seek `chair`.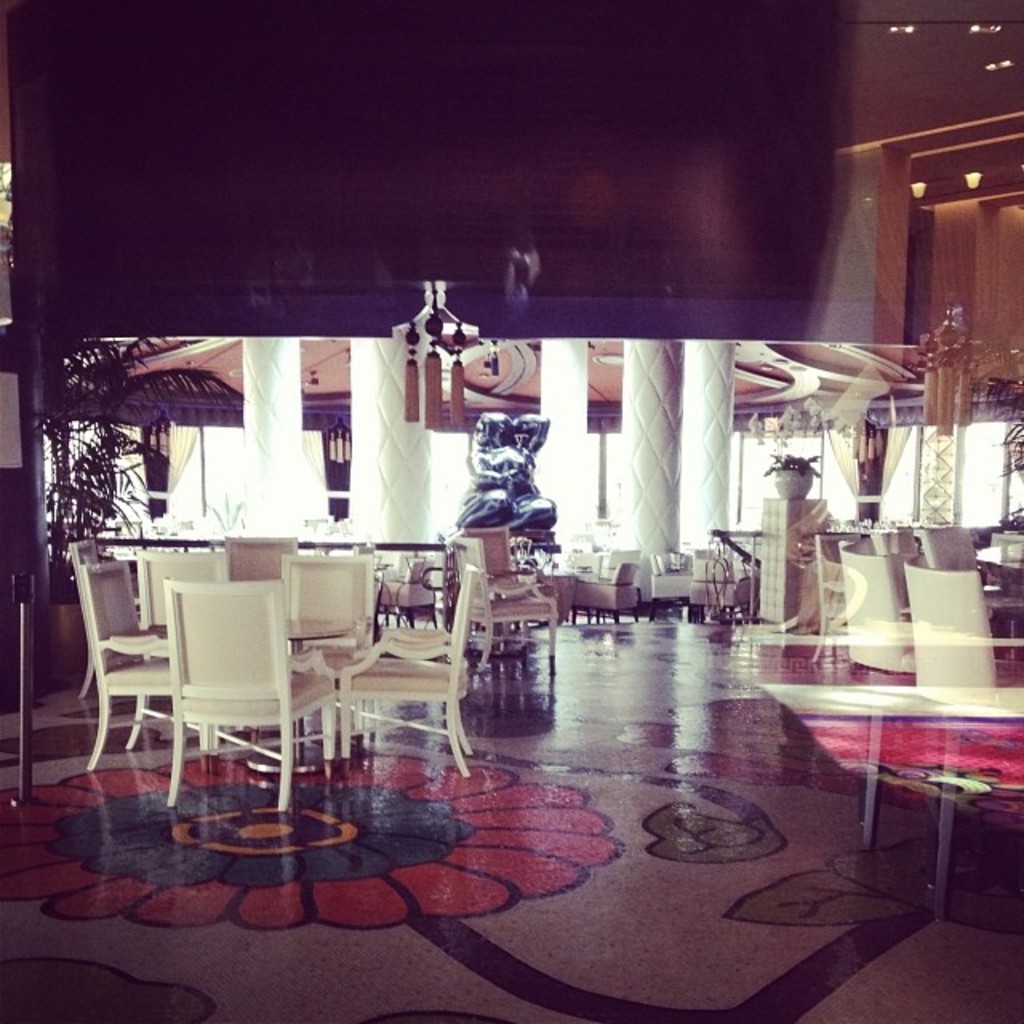
crop(219, 533, 299, 584).
